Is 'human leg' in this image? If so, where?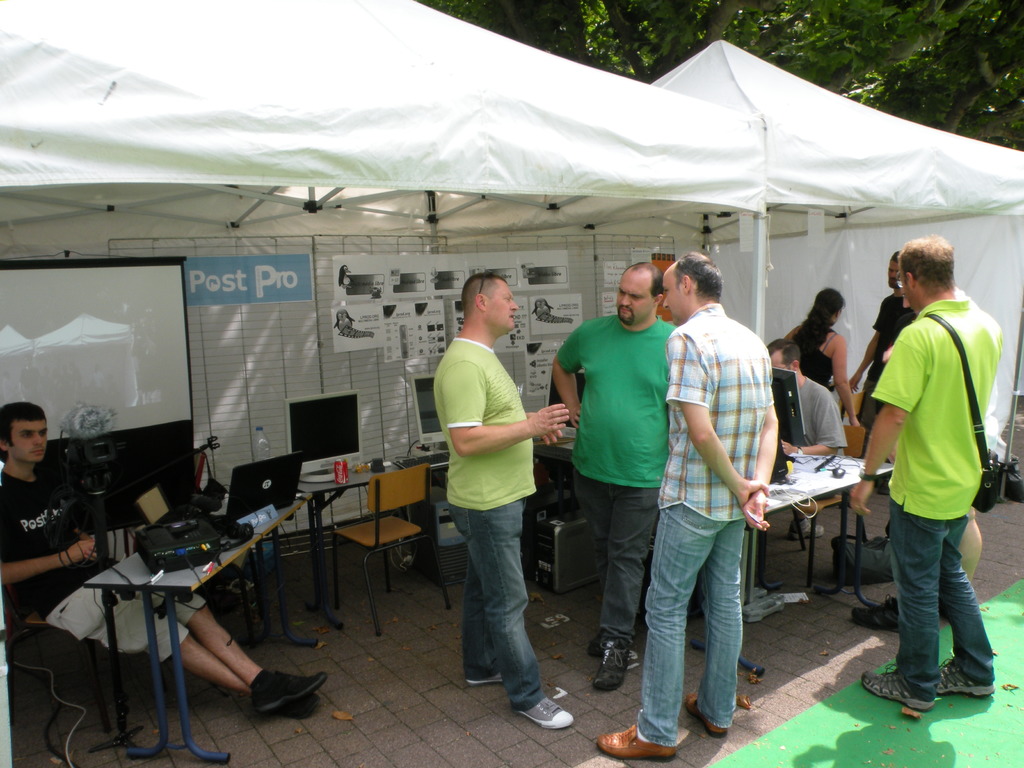
Yes, at 587 492 661 692.
